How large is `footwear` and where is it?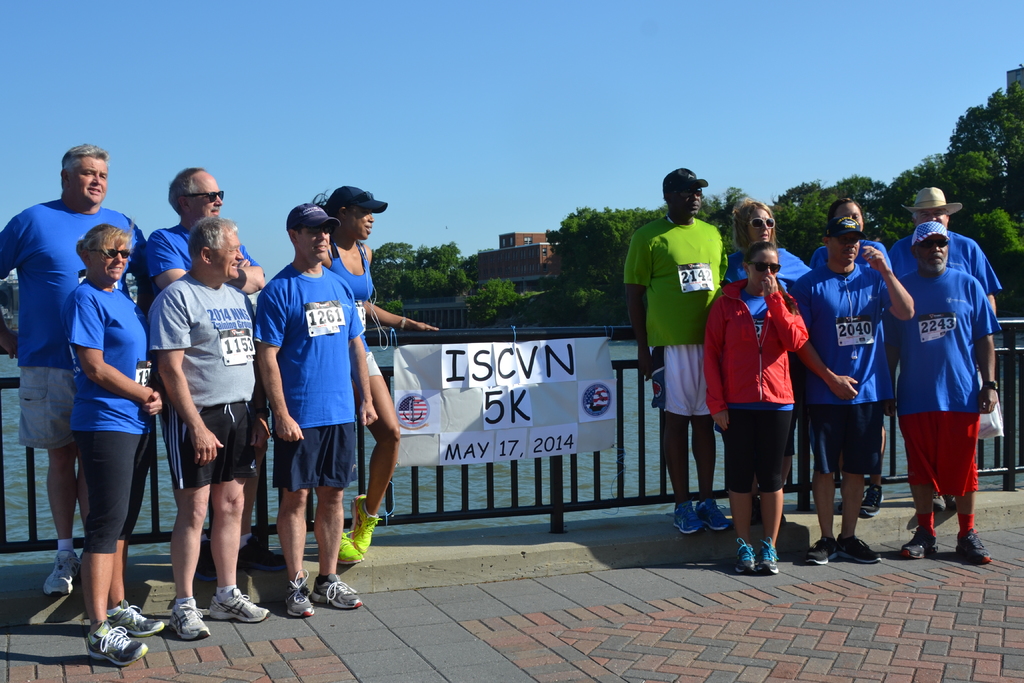
Bounding box: (left=903, top=531, right=940, bottom=562).
